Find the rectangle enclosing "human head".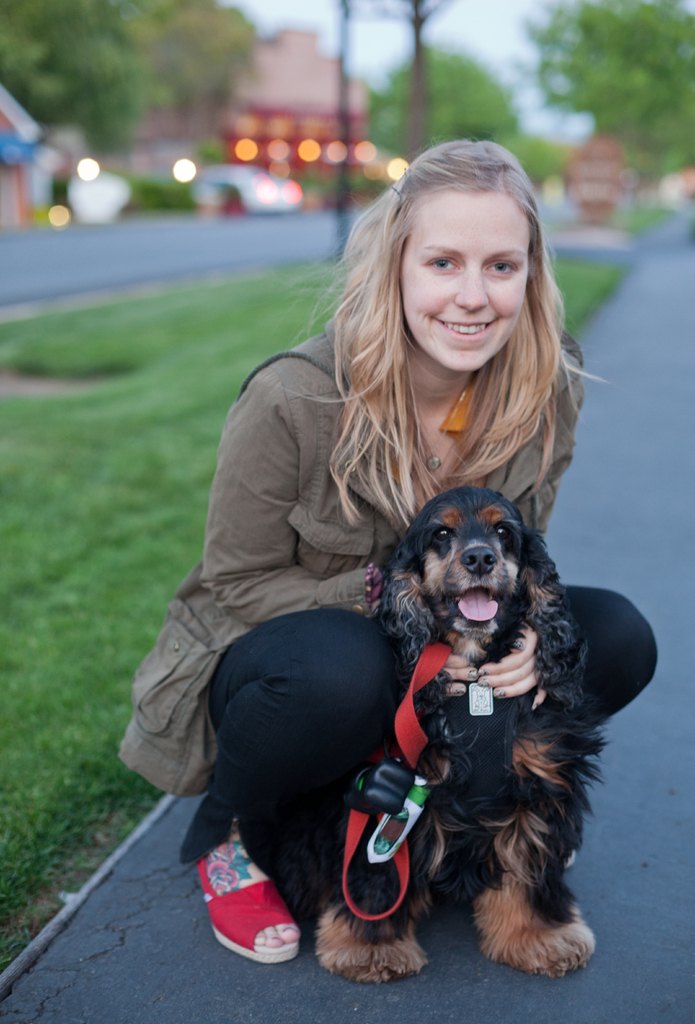
x1=358 y1=132 x2=558 y2=357.
